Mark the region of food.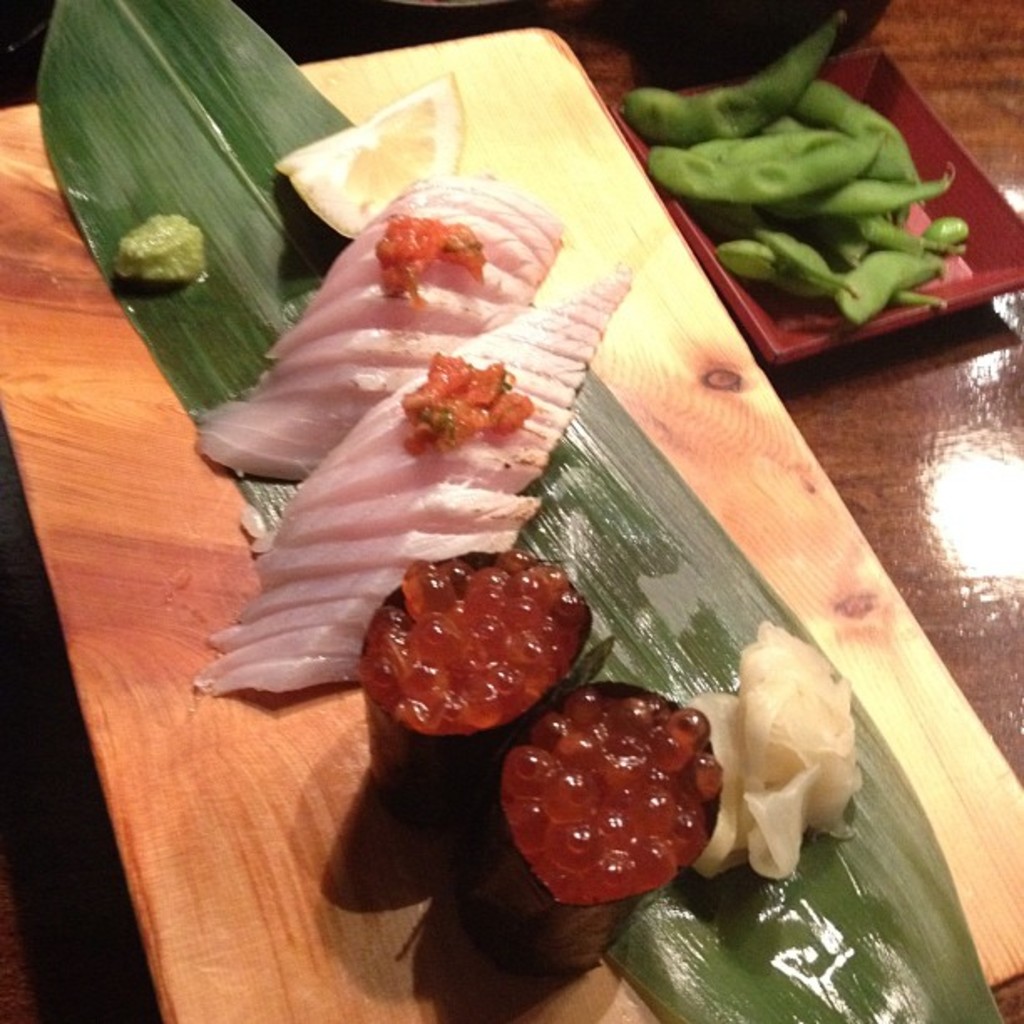
Region: select_region(109, 209, 207, 281).
